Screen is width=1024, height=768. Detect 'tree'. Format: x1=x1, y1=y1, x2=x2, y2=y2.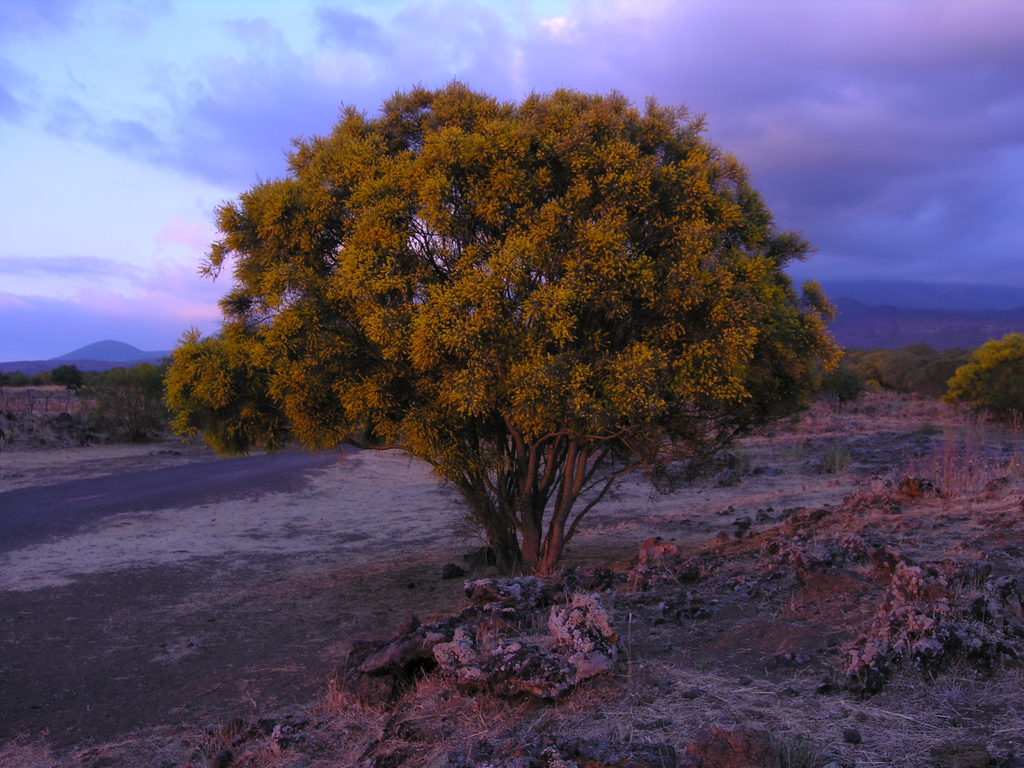
x1=203, y1=20, x2=798, y2=589.
